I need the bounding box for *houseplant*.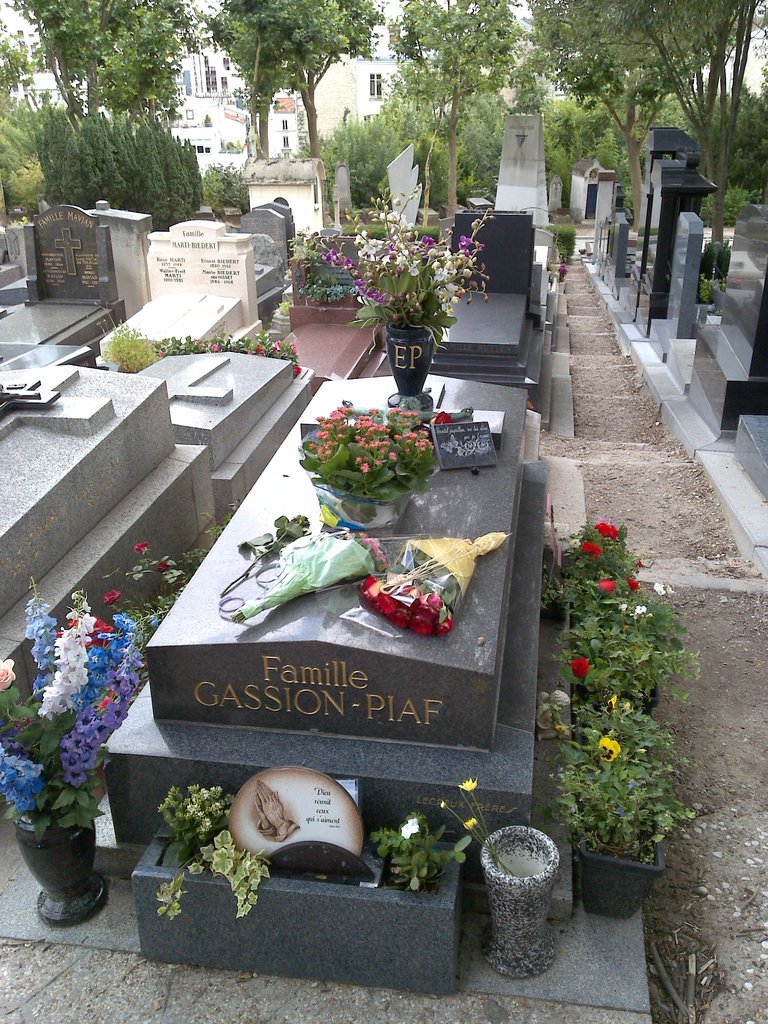
Here it is: (x1=0, y1=572, x2=147, y2=930).
